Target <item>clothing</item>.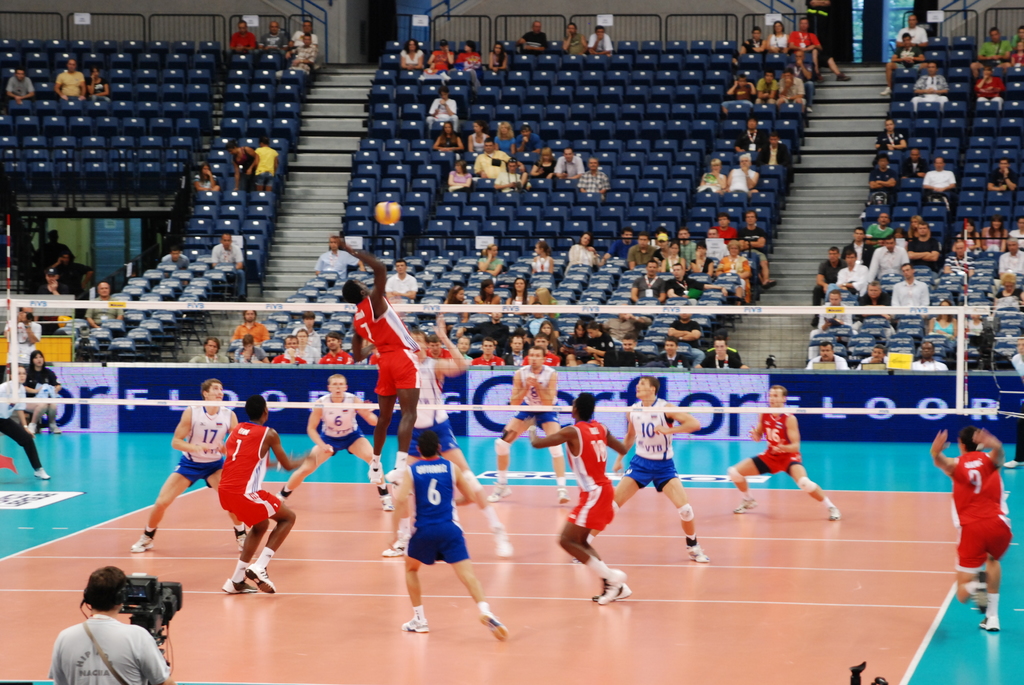
Target region: 1011:53:1023:63.
